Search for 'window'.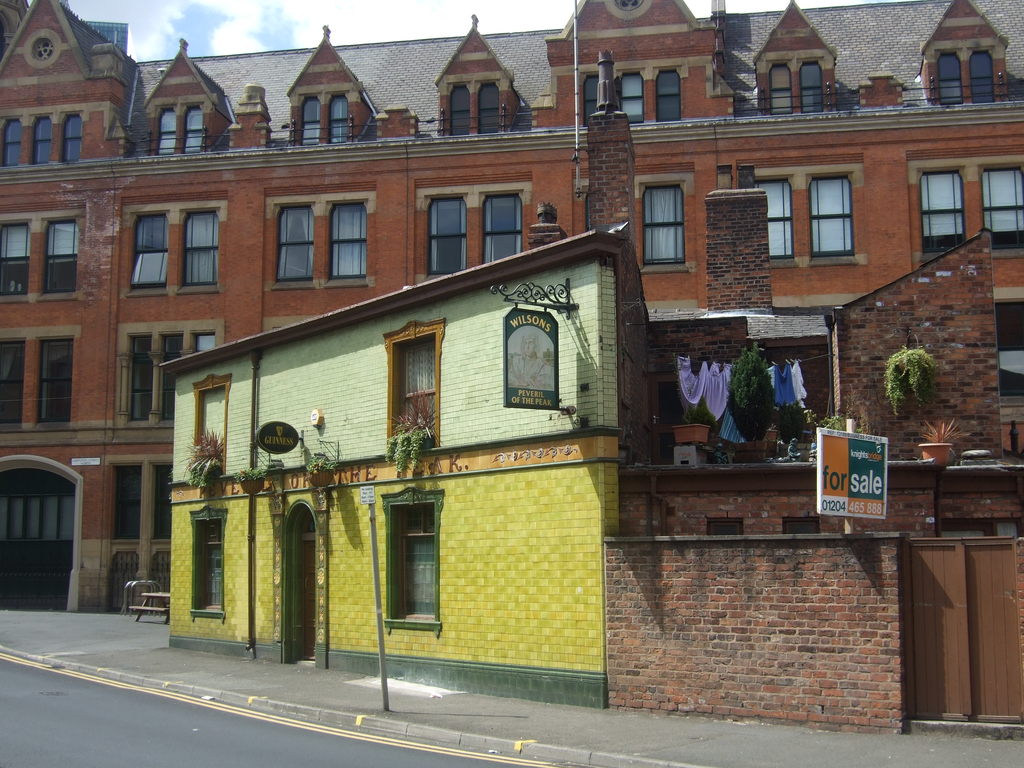
Found at bbox=(975, 52, 997, 105).
